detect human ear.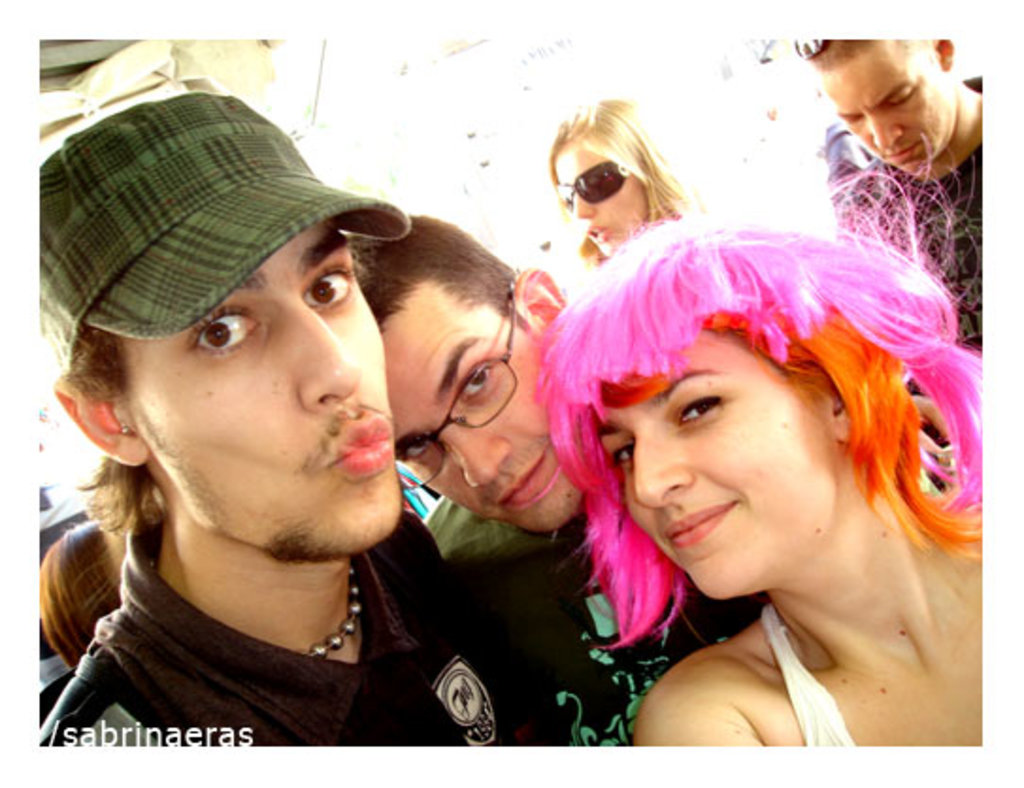
Detected at x1=933, y1=36, x2=956, y2=75.
